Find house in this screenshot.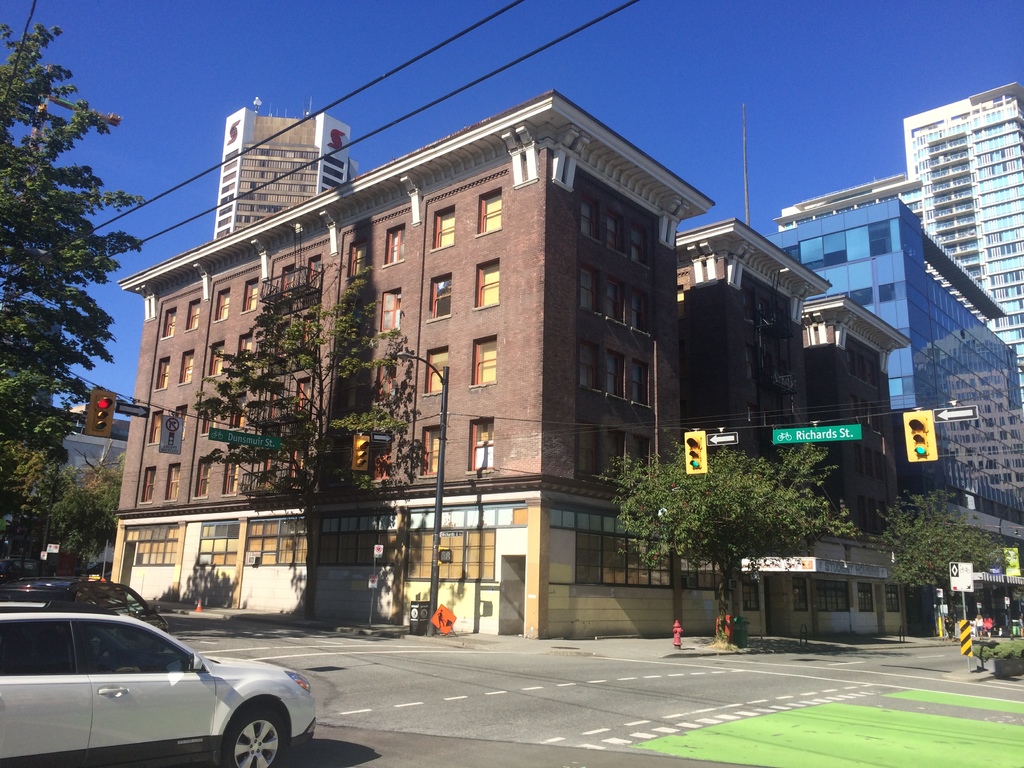
The bounding box for house is Rect(761, 183, 1023, 631).
